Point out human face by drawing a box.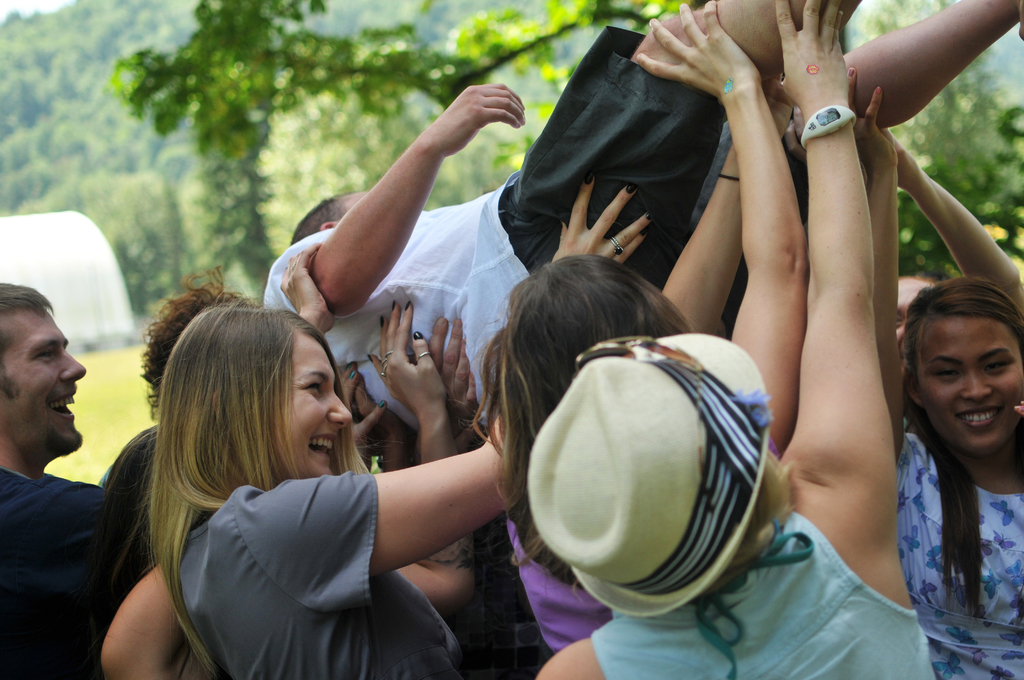
bbox=[280, 340, 354, 476].
